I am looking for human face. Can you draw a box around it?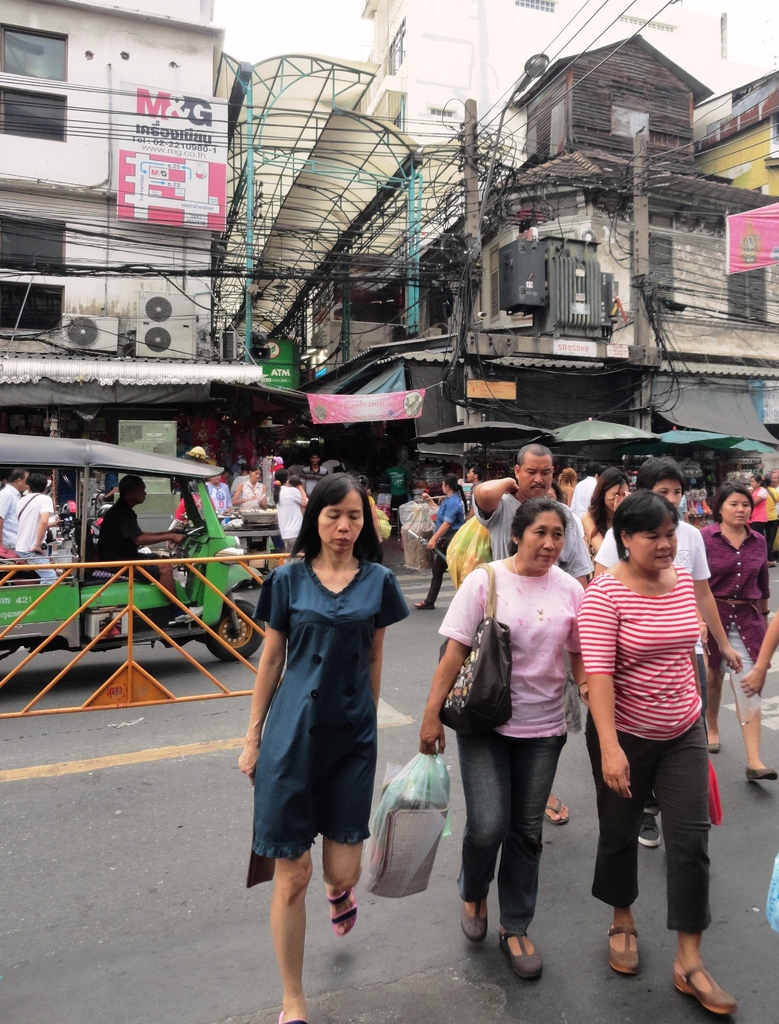
Sure, the bounding box is (left=634, top=513, right=676, bottom=569).
